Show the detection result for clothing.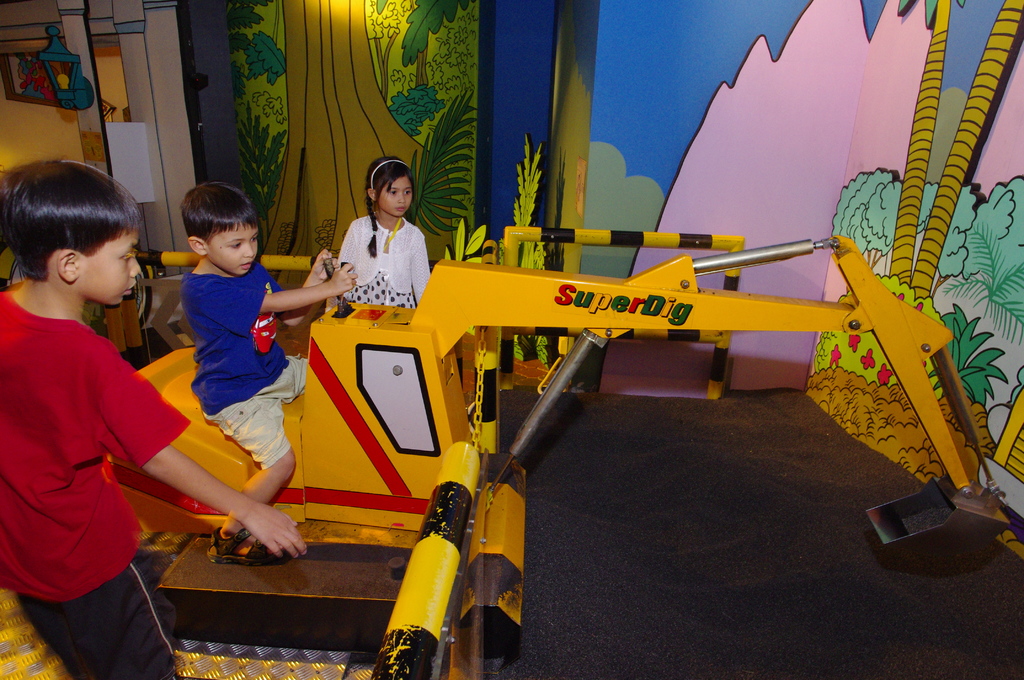
0, 291, 202, 597.
